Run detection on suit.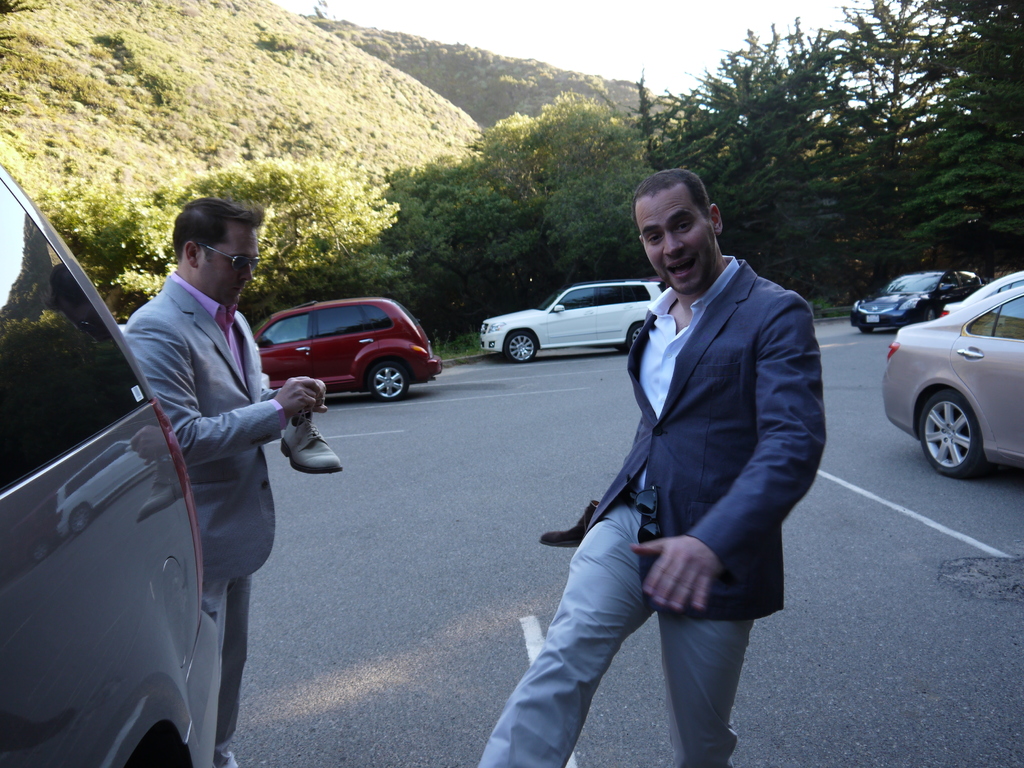
Result: 124 274 288 767.
